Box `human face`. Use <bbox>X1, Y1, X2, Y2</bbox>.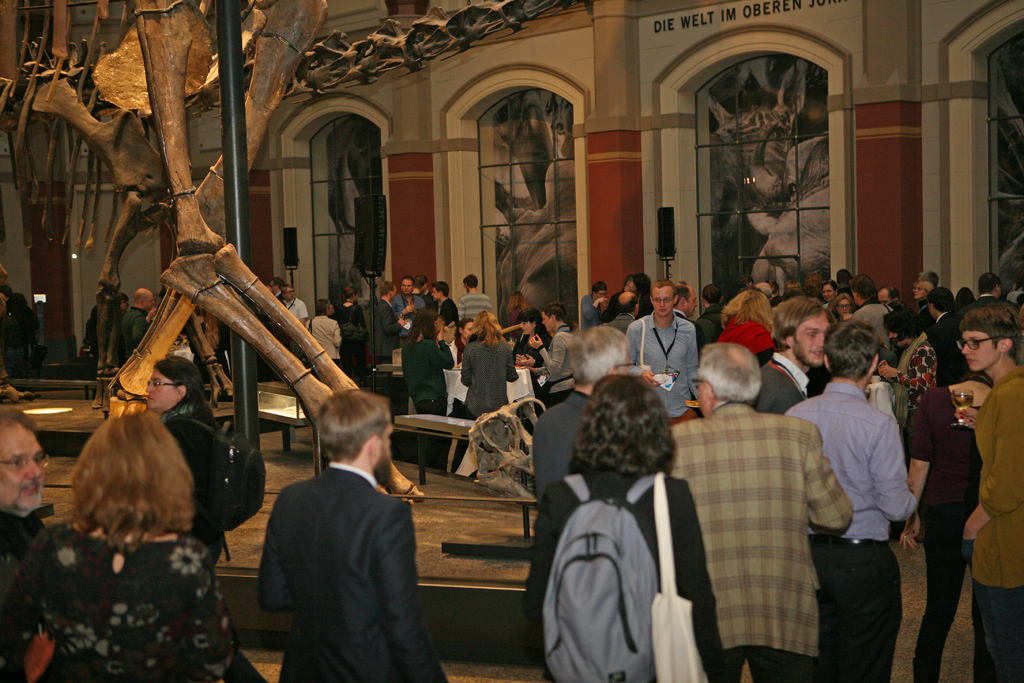
<bbox>797, 312, 829, 366</bbox>.
